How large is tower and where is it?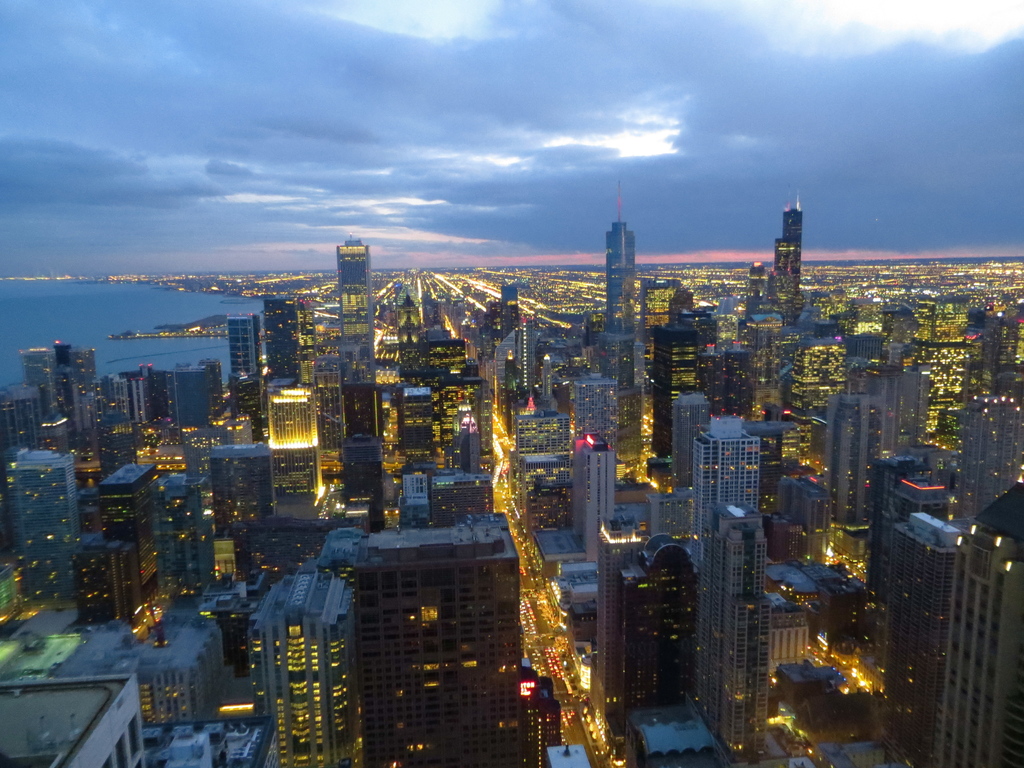
Bounding box: left=890, top=509, right=976, bottom=767.
